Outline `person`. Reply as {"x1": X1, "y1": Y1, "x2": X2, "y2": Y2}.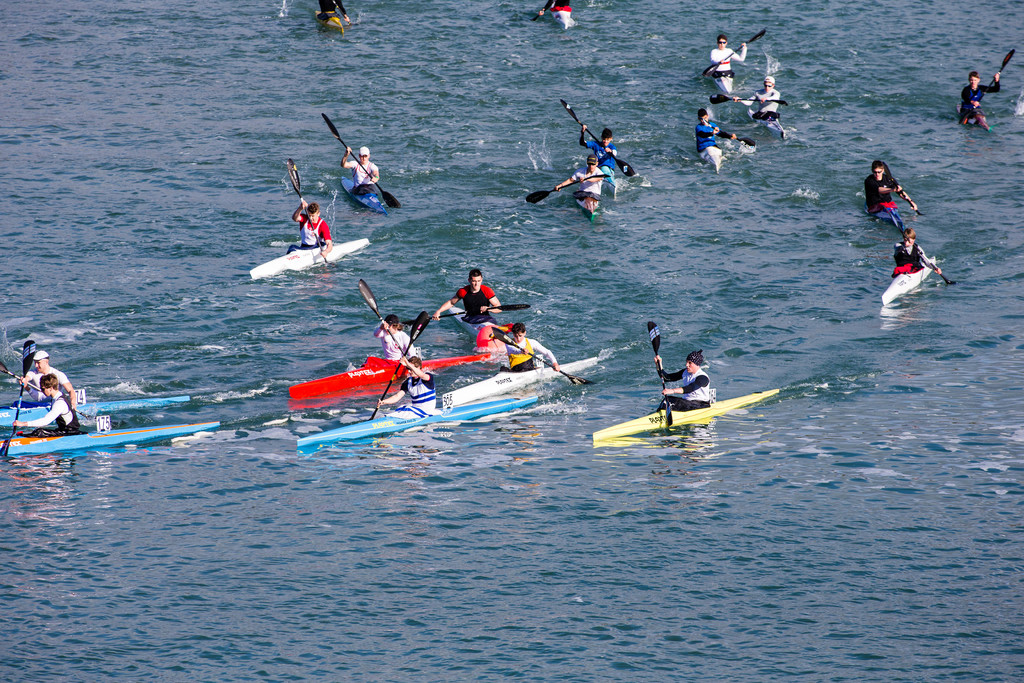
{"x1": 710, "y1": 34, "x2": 751, "y2": 96}.
